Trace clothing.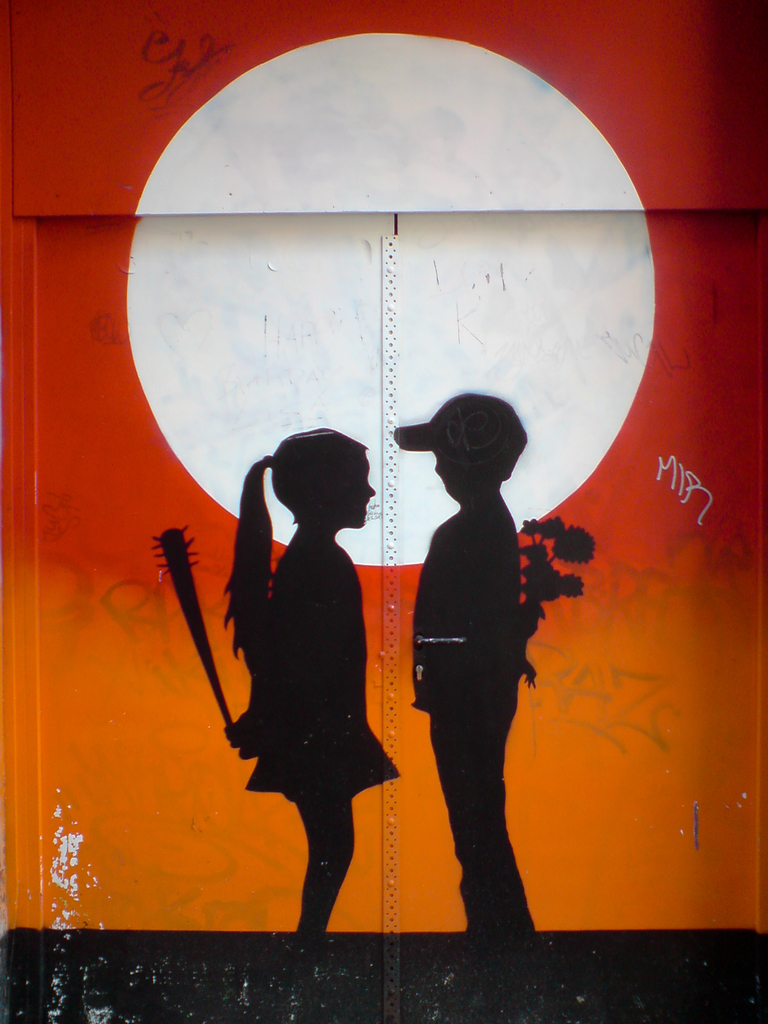
Traced to (394, 398, 529, 452).
